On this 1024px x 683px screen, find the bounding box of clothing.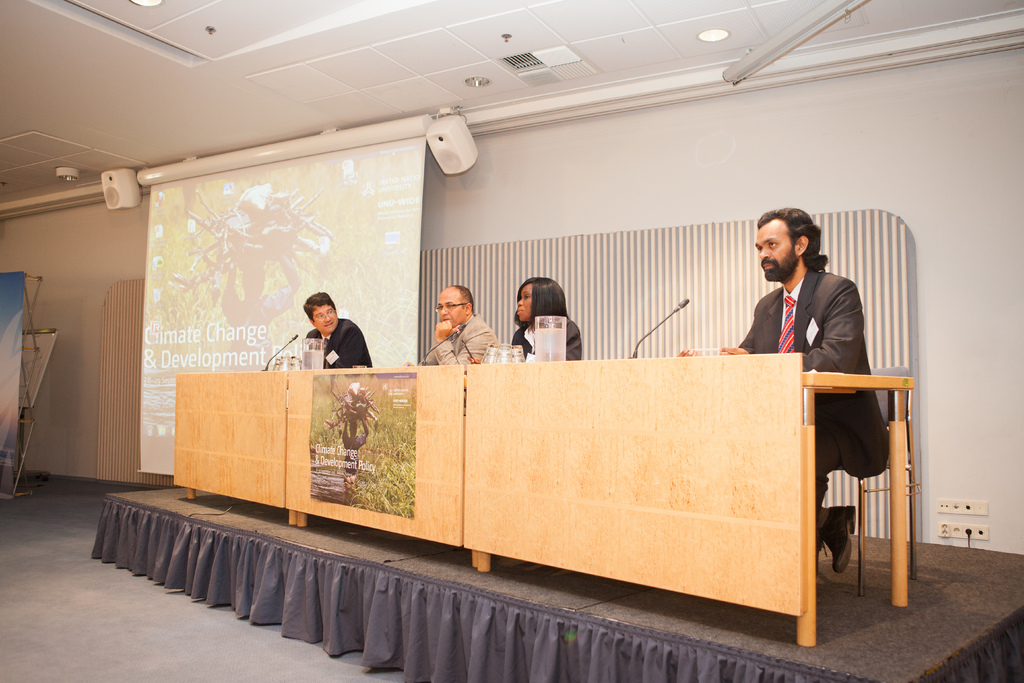
Bounding box: {"x1": 733, "y1": 260, "x2": 888, "y2": 544}.
